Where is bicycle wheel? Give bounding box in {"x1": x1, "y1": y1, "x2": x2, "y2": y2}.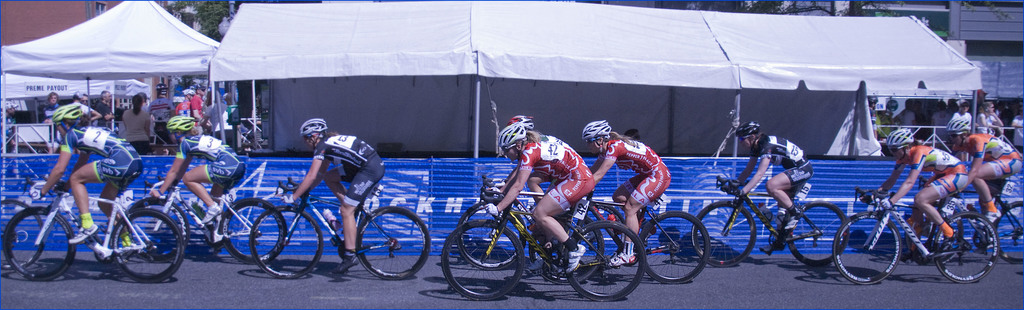
{"x1": 456, "y1": 199, "x2": 514, "y2": 266}.
